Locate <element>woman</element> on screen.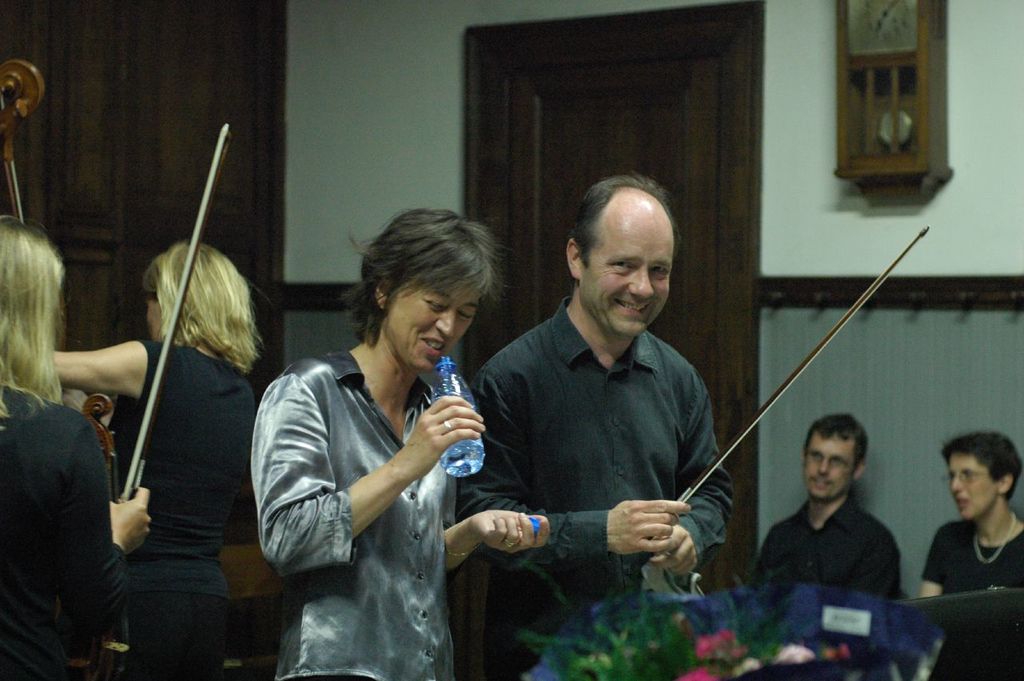
On screen at bbox=[252, 203, 504, 675].
